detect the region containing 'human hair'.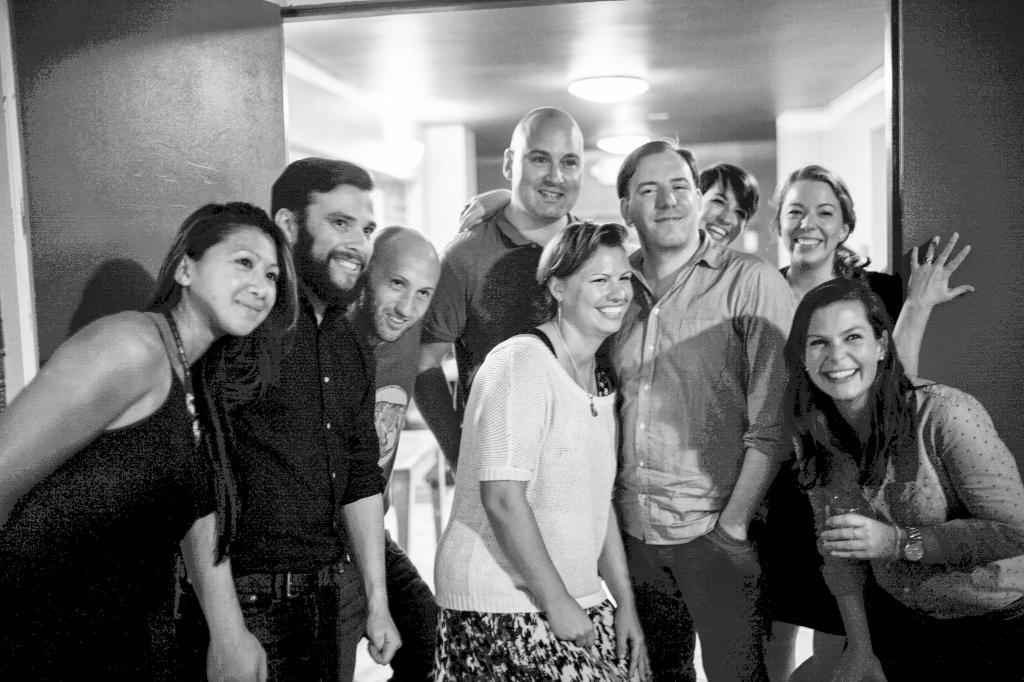
bbox=[530, 225, 634, 321].
